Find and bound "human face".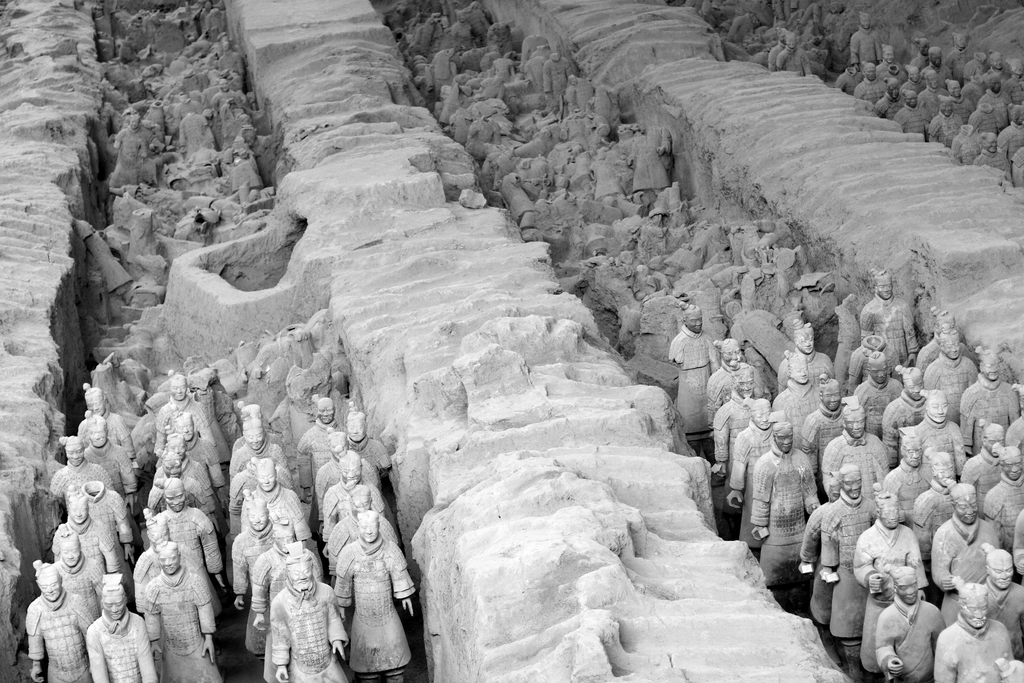
Bound: Rect(67, 493, 89, 525).
